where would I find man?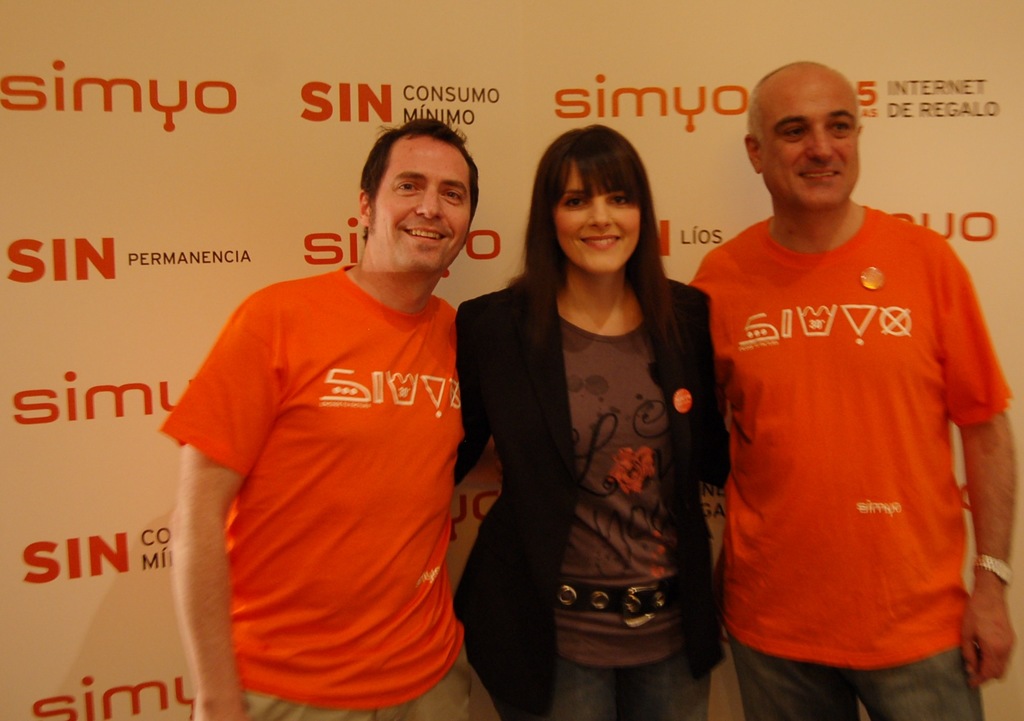
At (x1=682, y1=54, x2=1022, y2=720).
